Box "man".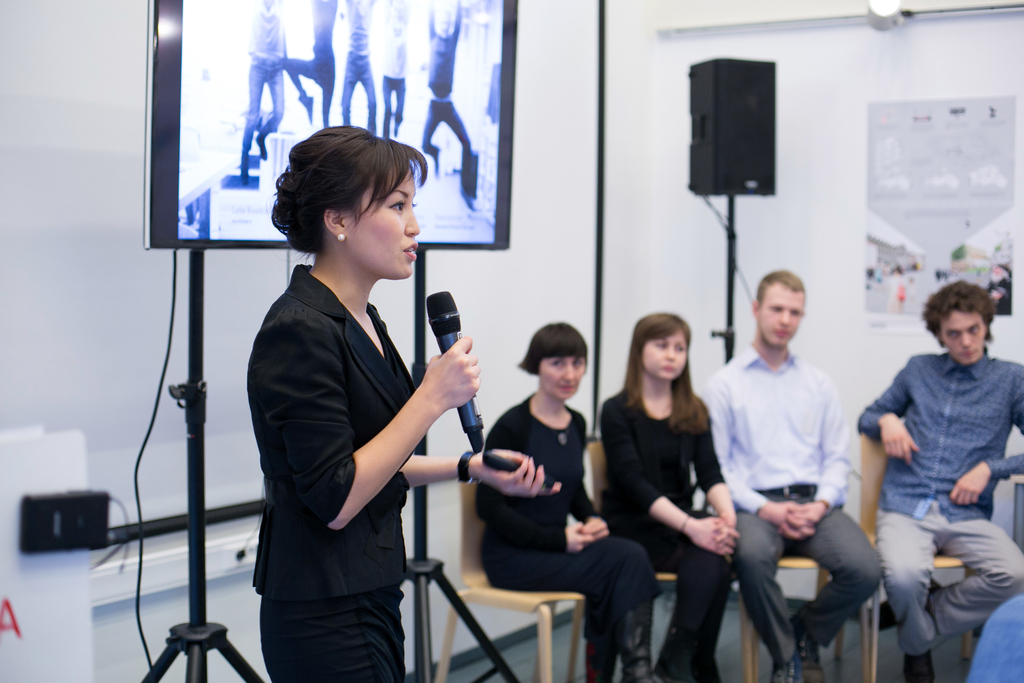
locate(850, 284, 1023, 682).
